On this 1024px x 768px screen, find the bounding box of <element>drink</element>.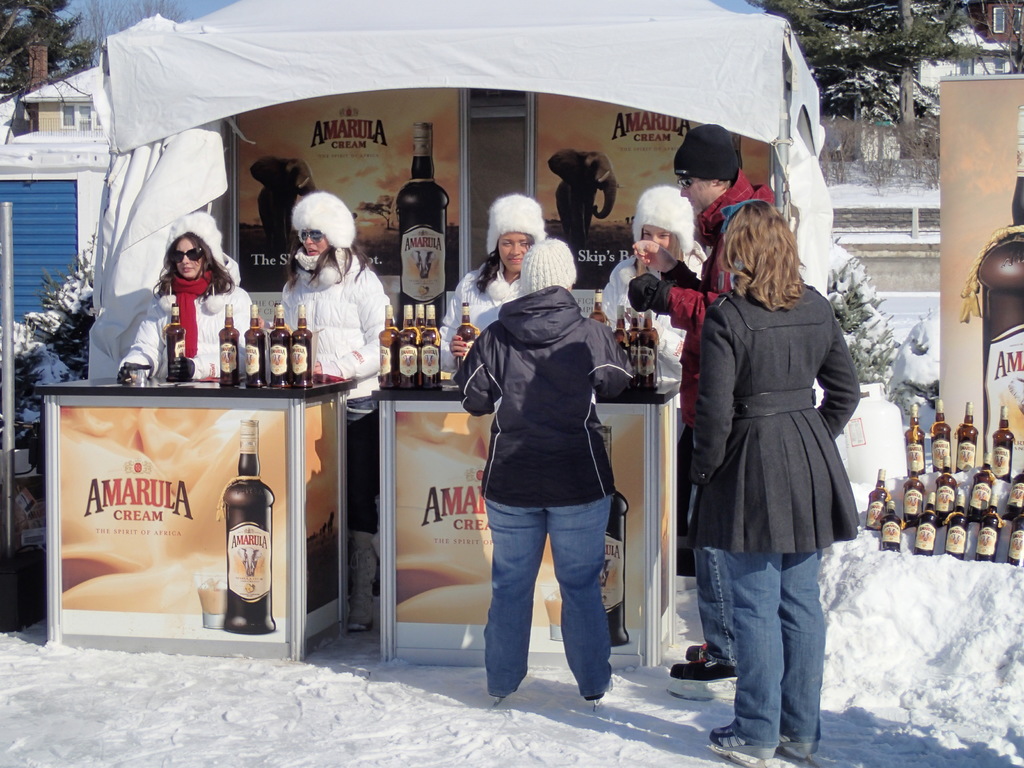
Bounding box: x1=273, y1=302, x2=287, y2=384.
